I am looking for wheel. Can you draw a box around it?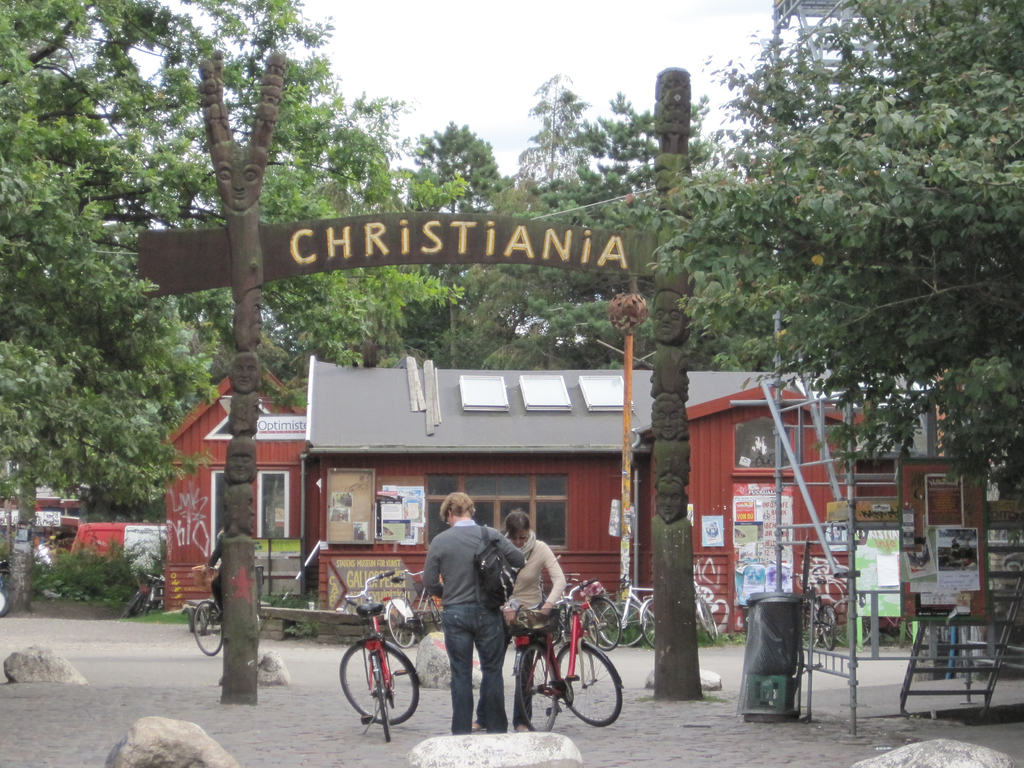
Sure, the bounding box is 601, 600, 645, 645.
